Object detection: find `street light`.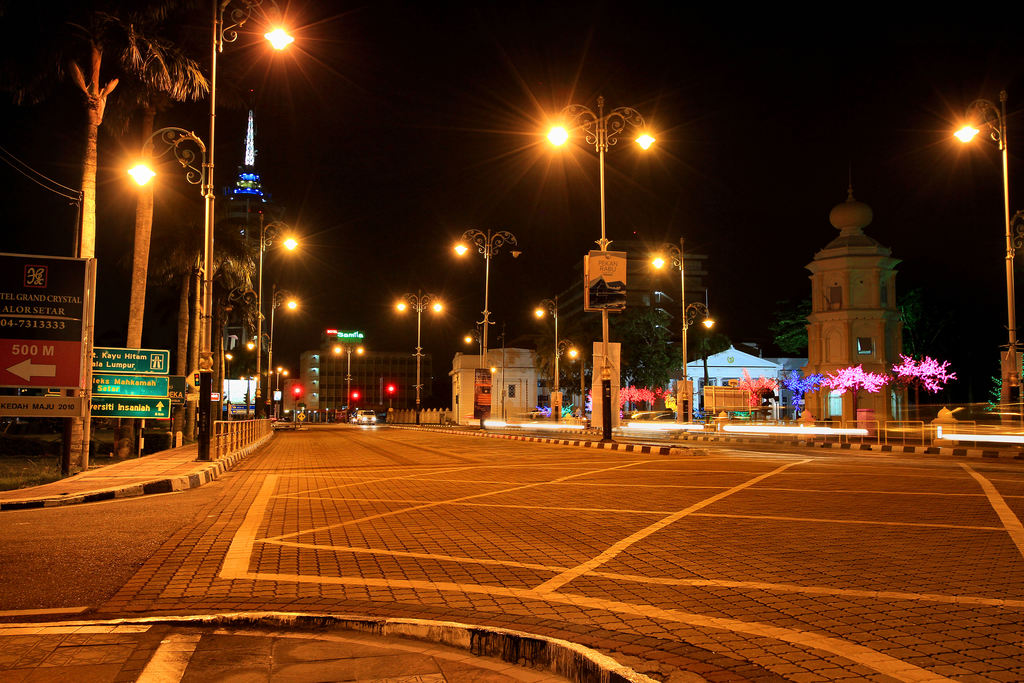
<region>221, 350, 234, 420</region>.
